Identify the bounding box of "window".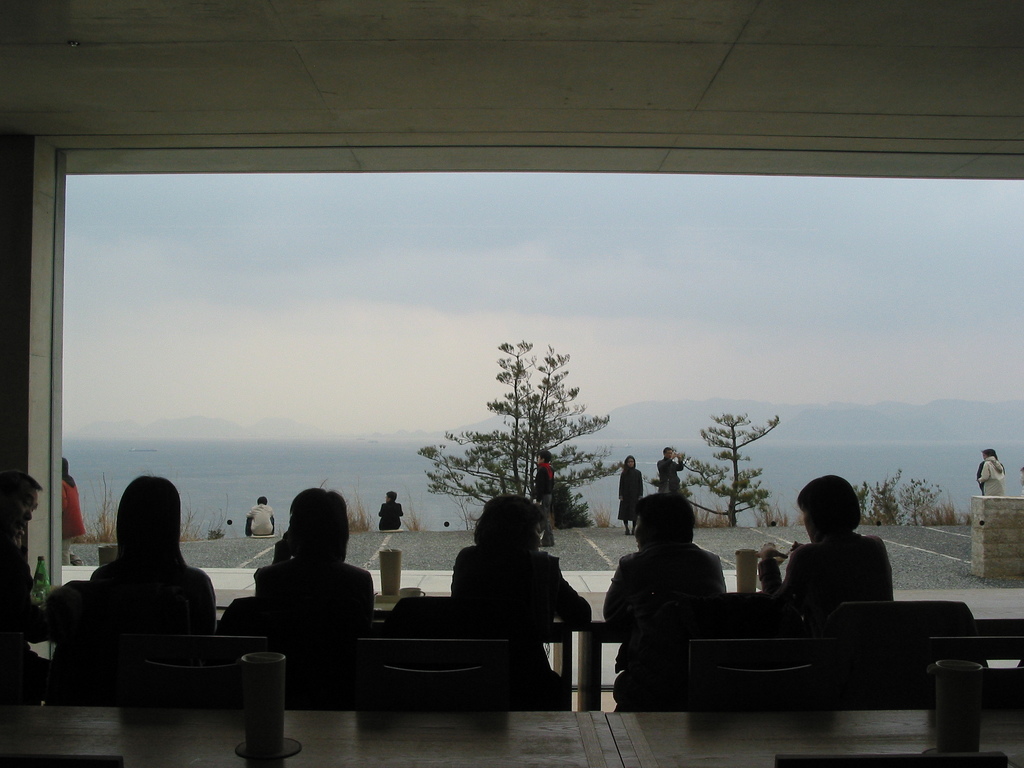
<region>8, 44, 1005, 753</region>.
